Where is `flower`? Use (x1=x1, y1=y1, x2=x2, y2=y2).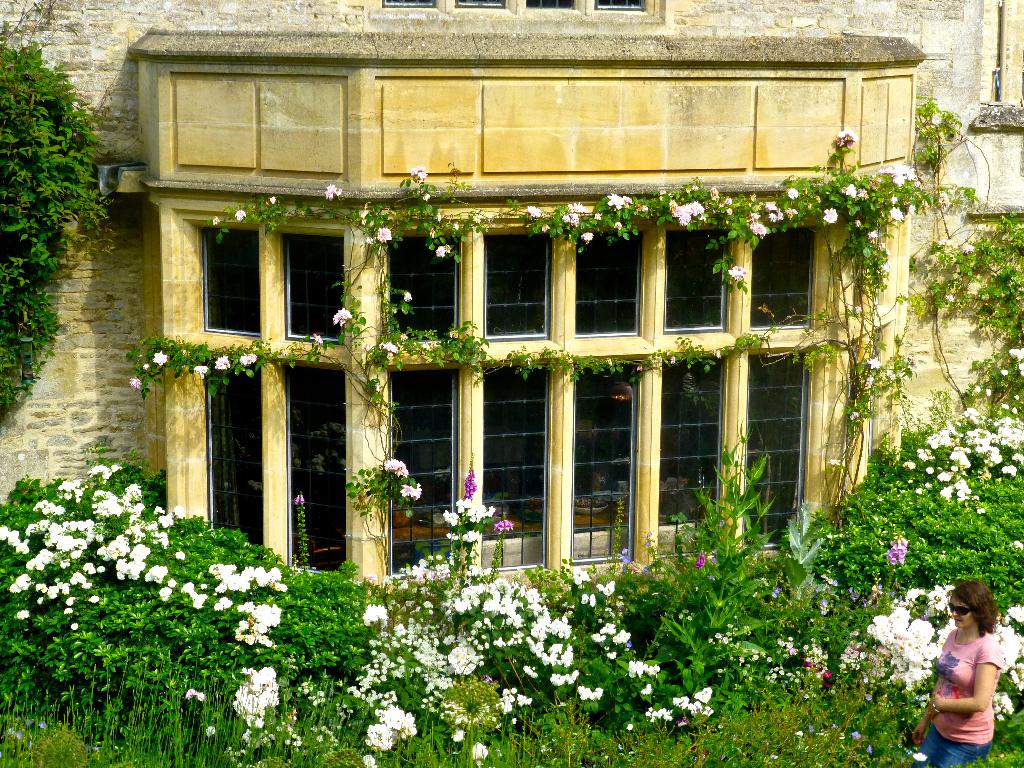
(x1=669, y1=202, x2=701, y2=227).
